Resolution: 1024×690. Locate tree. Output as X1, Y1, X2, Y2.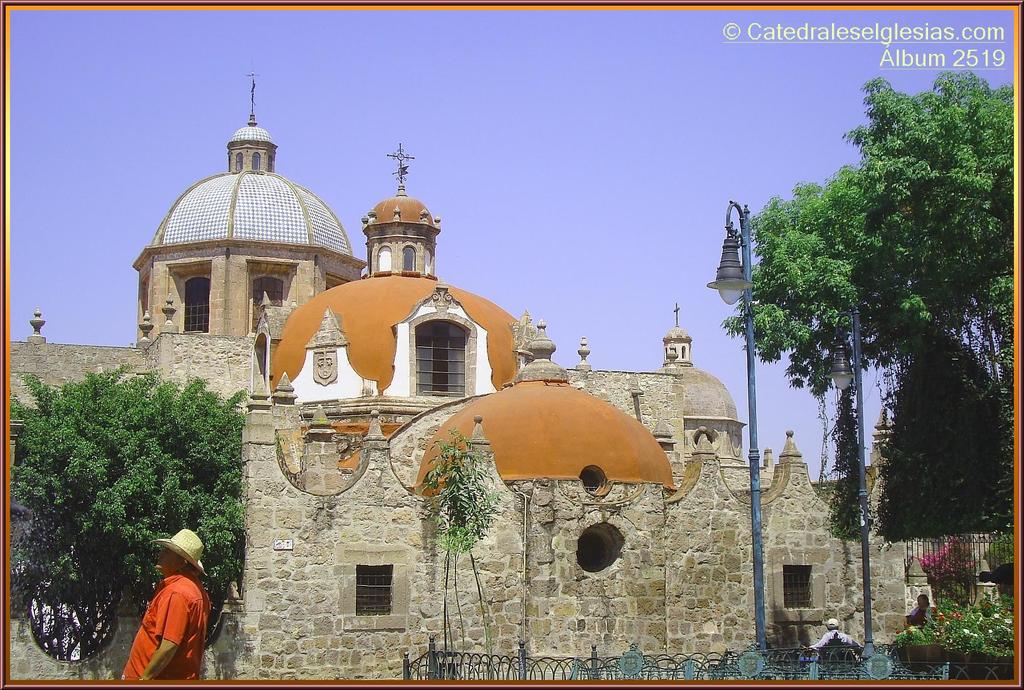
419, 426, 504, 689.
